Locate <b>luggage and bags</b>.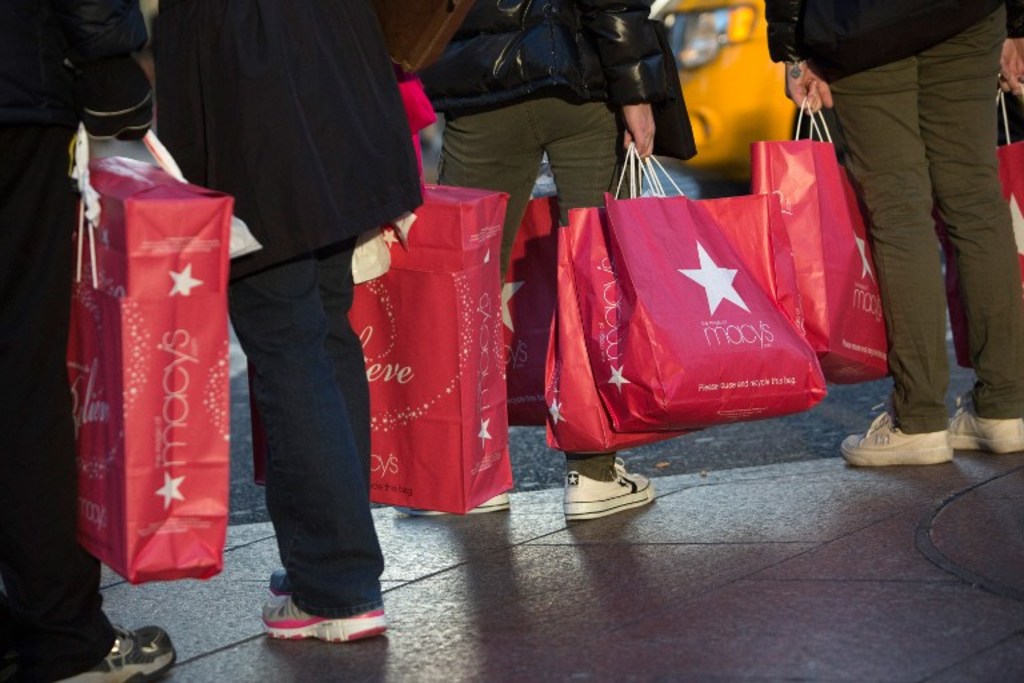
Bounding box: <bbox>515, 181, 563, 428</bbox>.
